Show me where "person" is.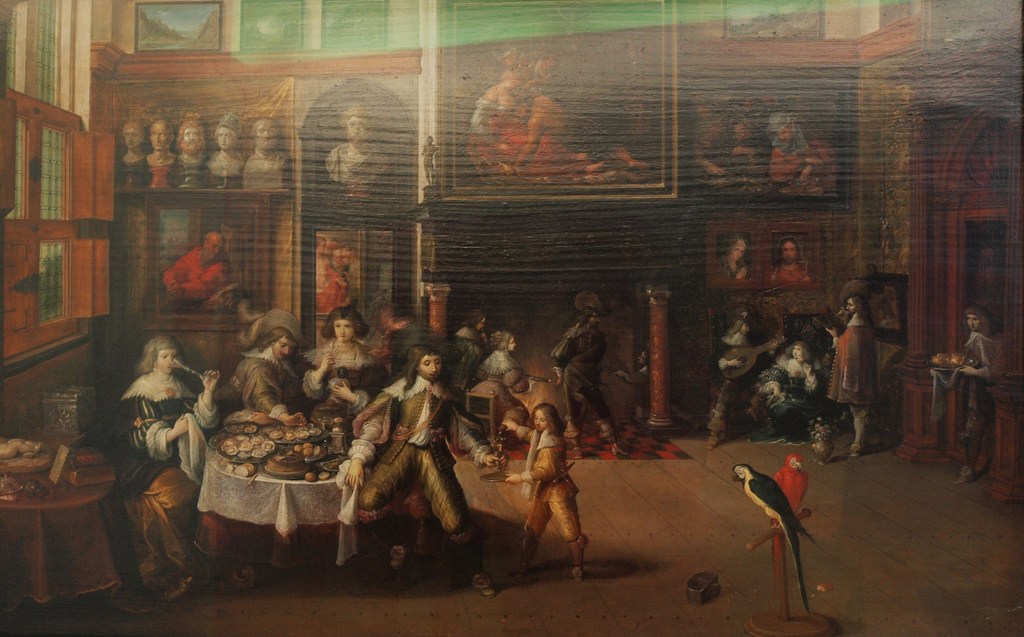
"person" is at l=115, t=333, r=217, b=603.
